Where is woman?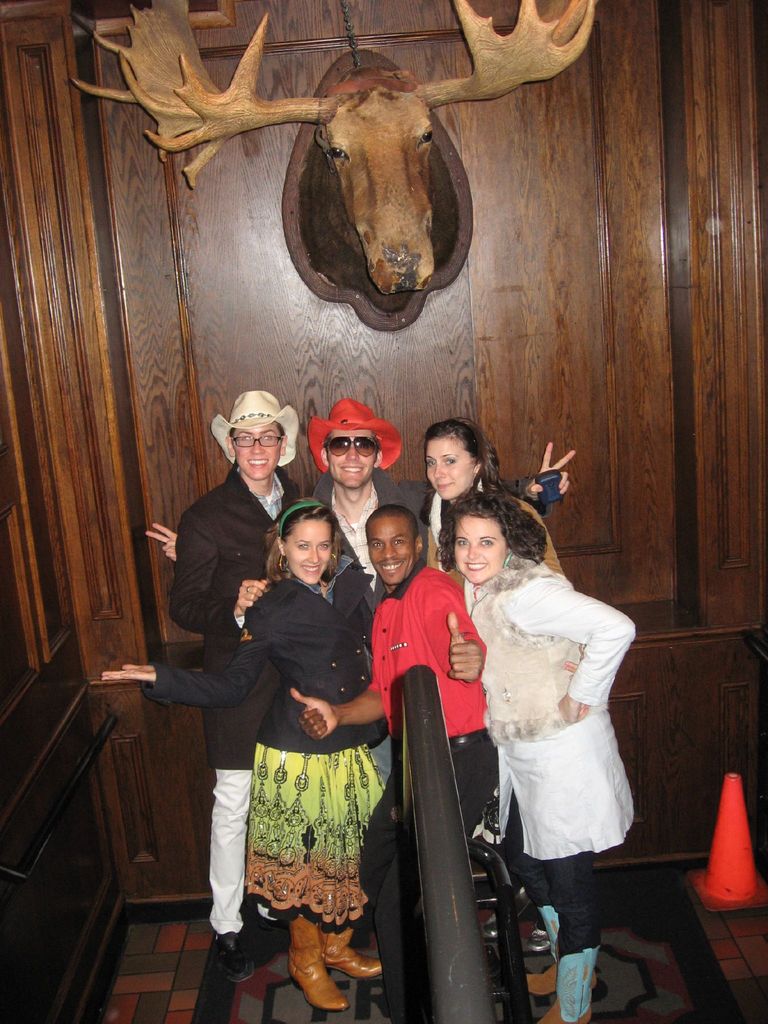
99/501/375/1014.
